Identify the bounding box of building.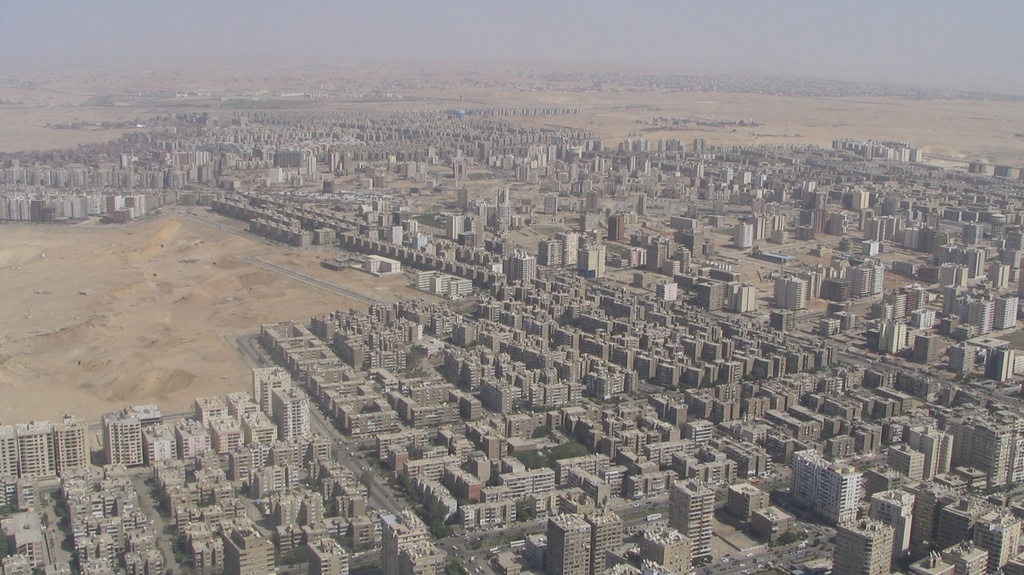
bbox(152, 464, 271, 574).
